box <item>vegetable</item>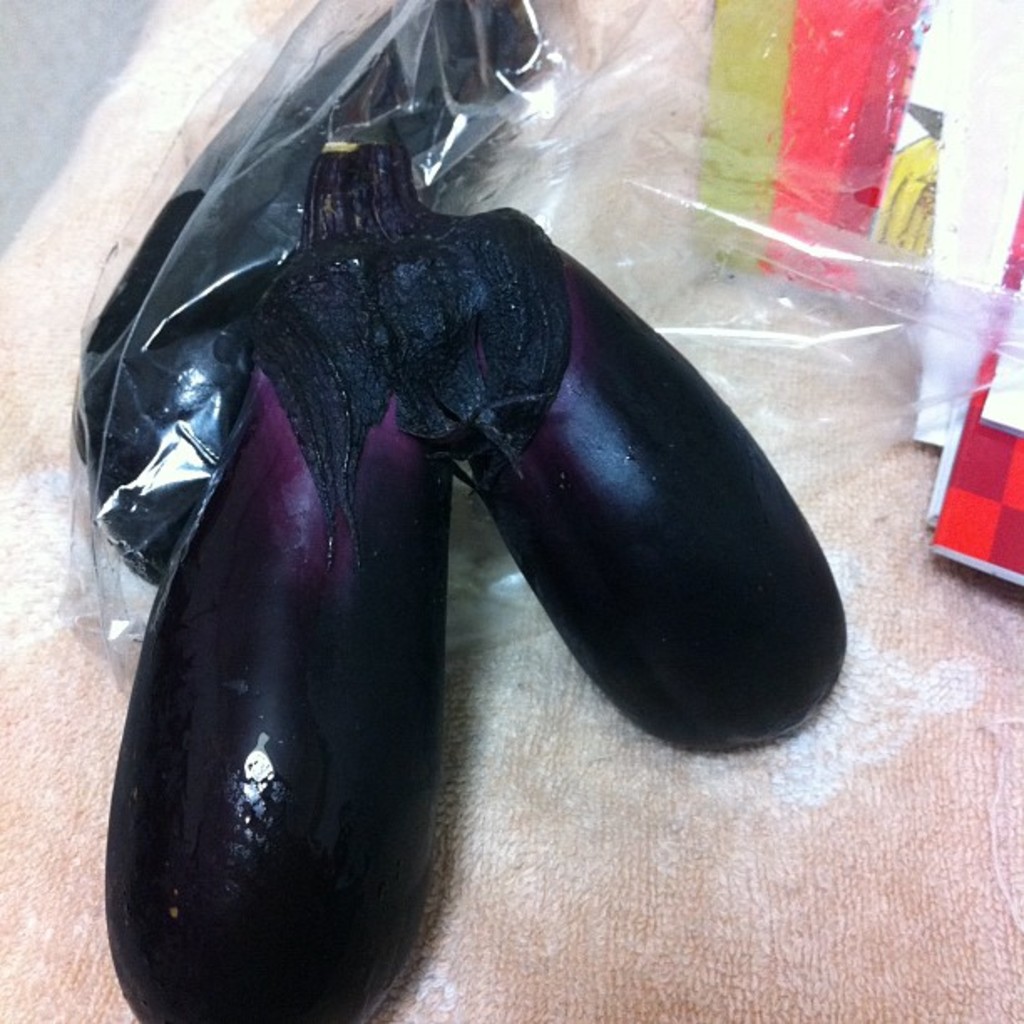
[x1=69, y1=0, x2=586, y2=574]
